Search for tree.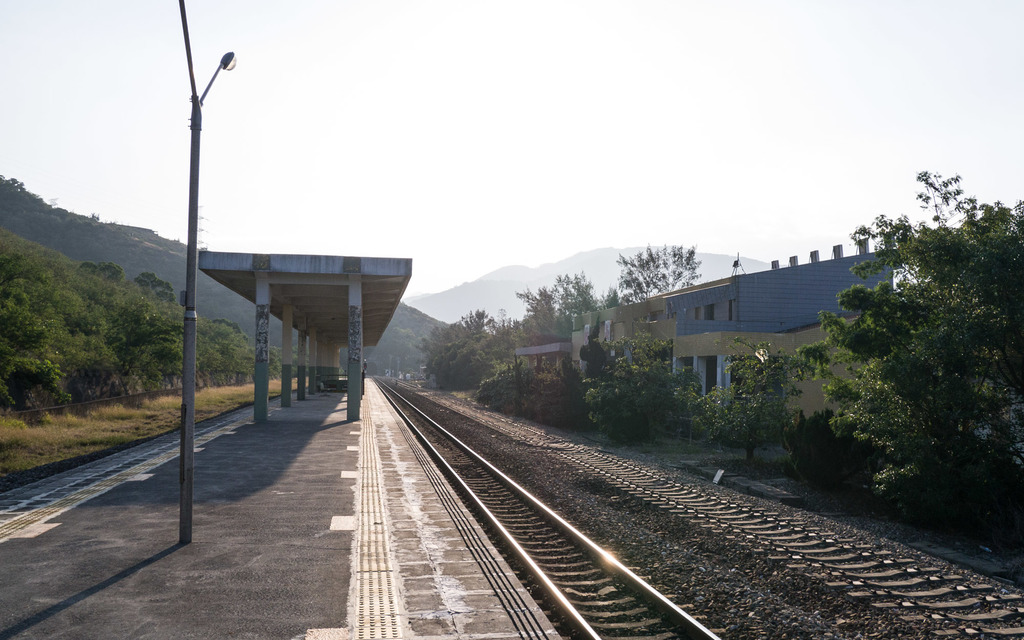
Found at 415,304,515,394.
